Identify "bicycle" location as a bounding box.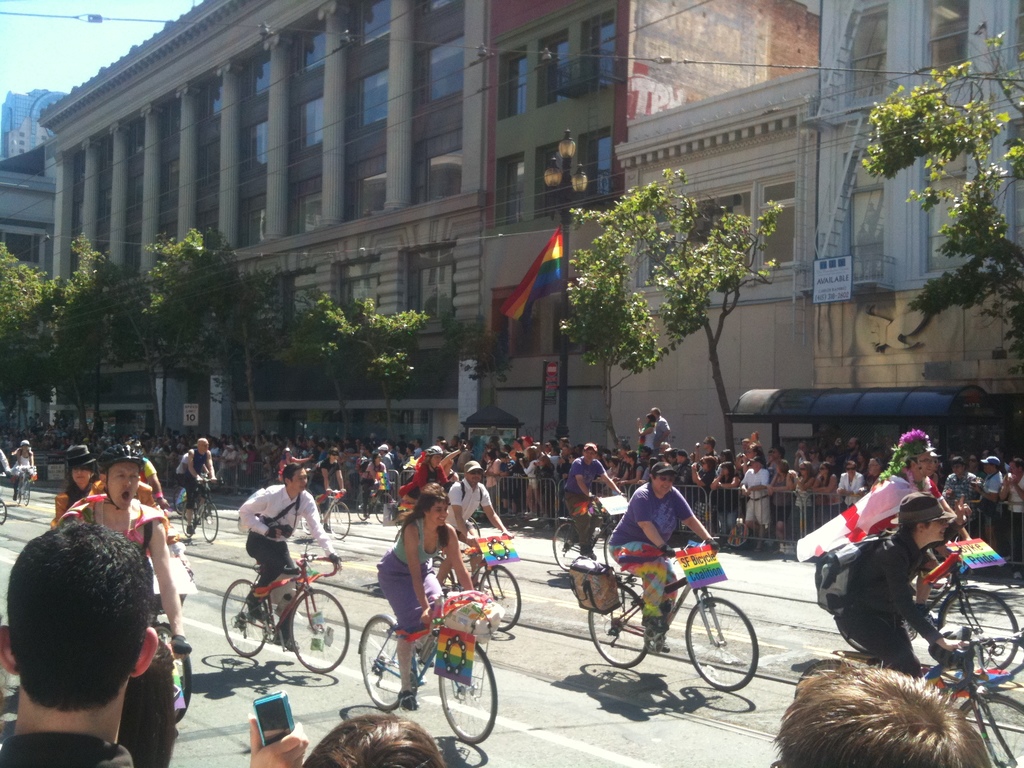
pyautogui.locateOnScreen(906, 565, 1021, 689).
